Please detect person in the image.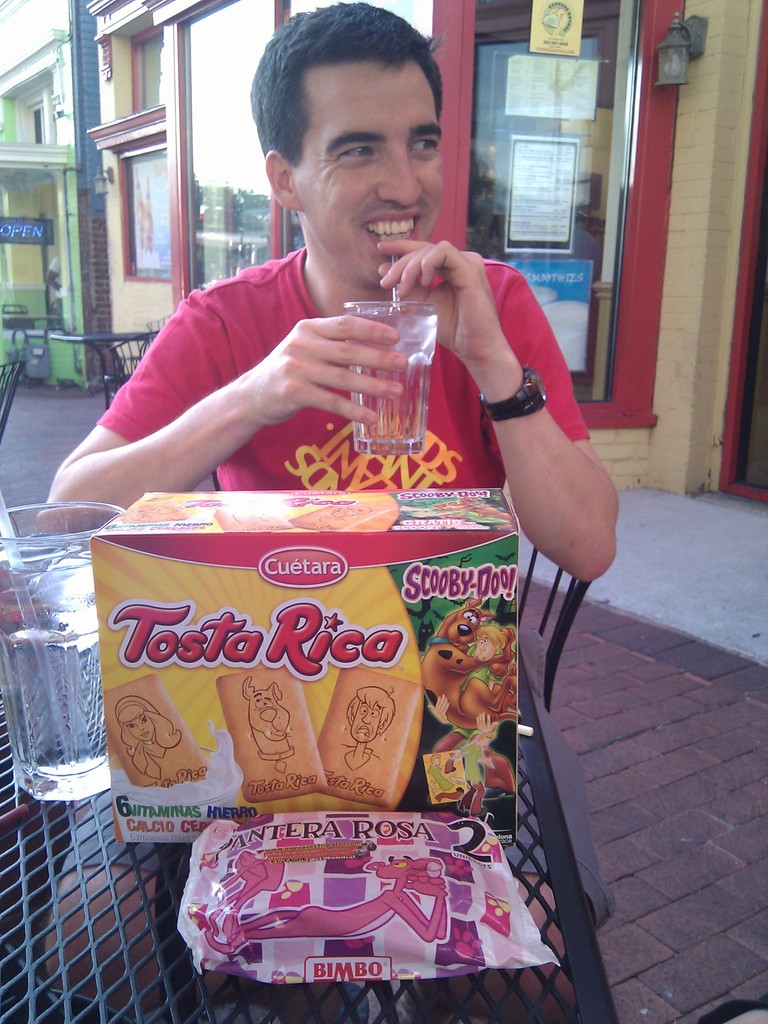
[31, 0, 620, 1023].
